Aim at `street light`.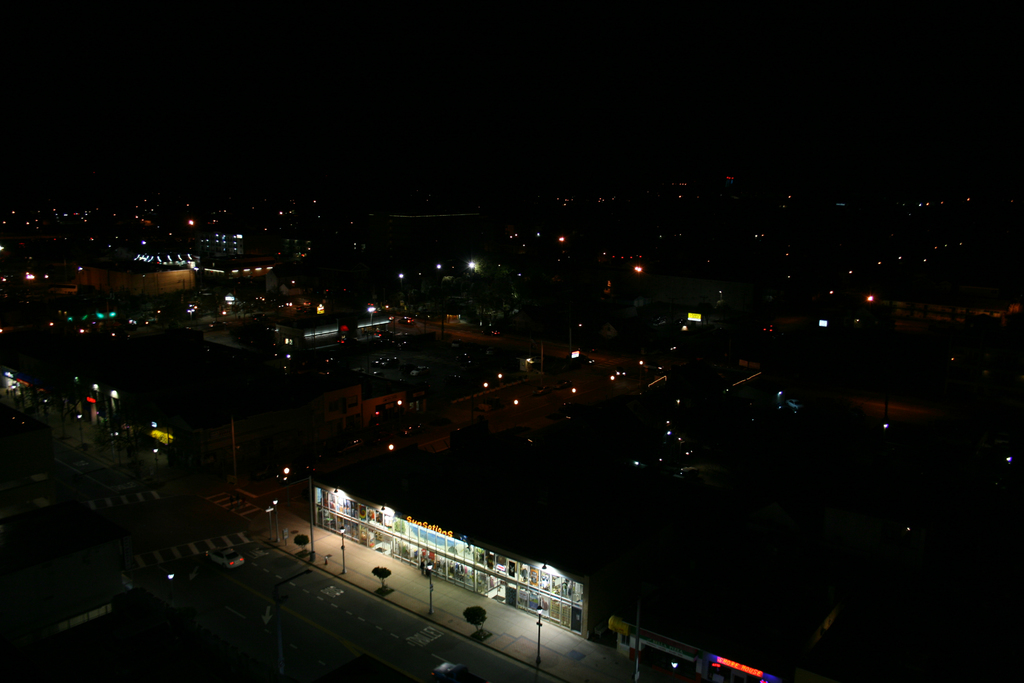
Aimed at bbox(536, 604, 546, 663).
